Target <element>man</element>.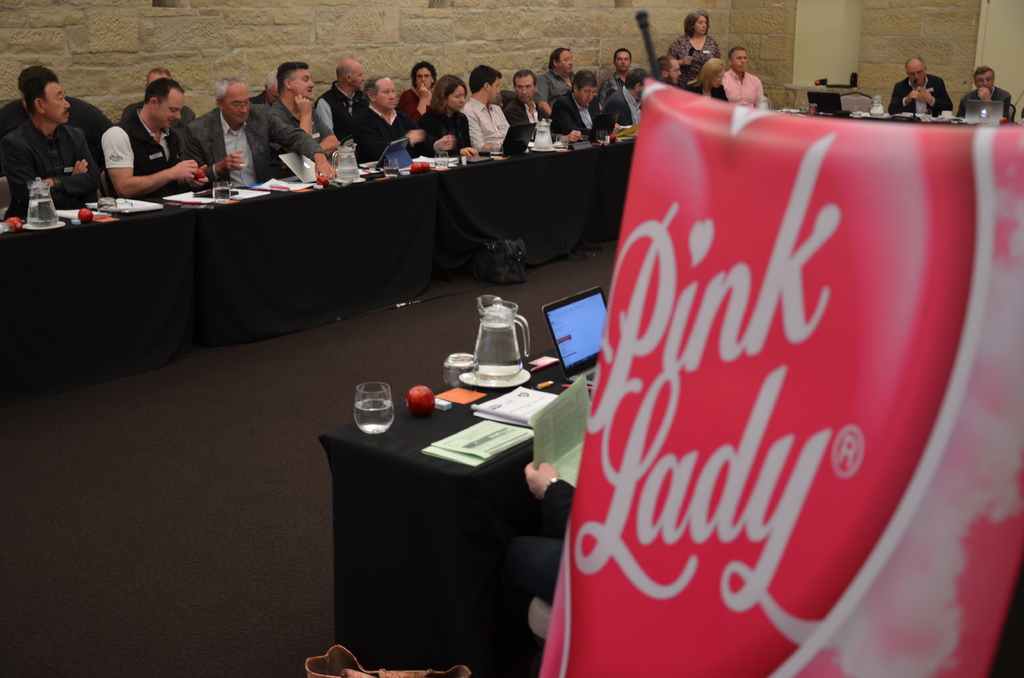
Target region: Rect(717, 45, 765, 110).
